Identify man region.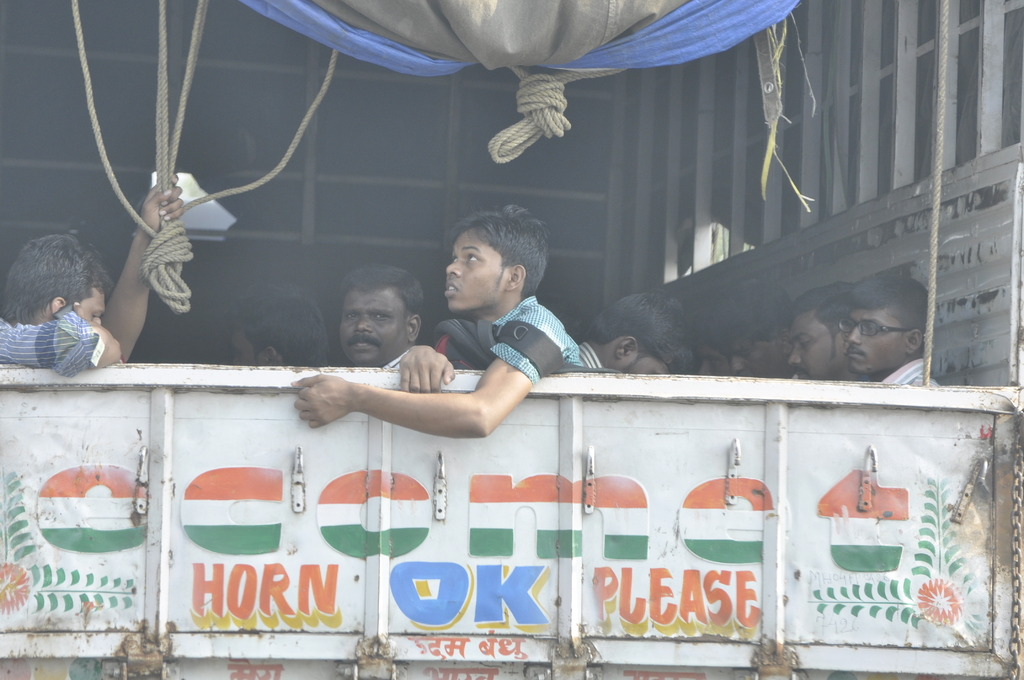
Region: 781, 286, 863, 382.
